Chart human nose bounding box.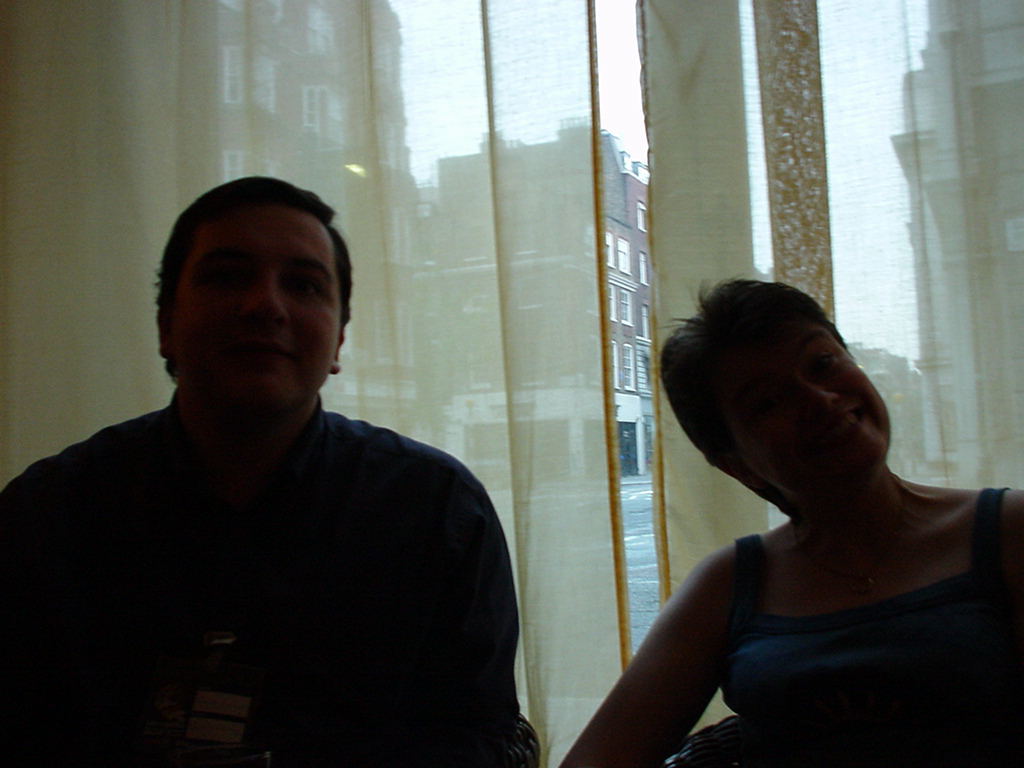
Charted: 804, 377, 852, 420.
